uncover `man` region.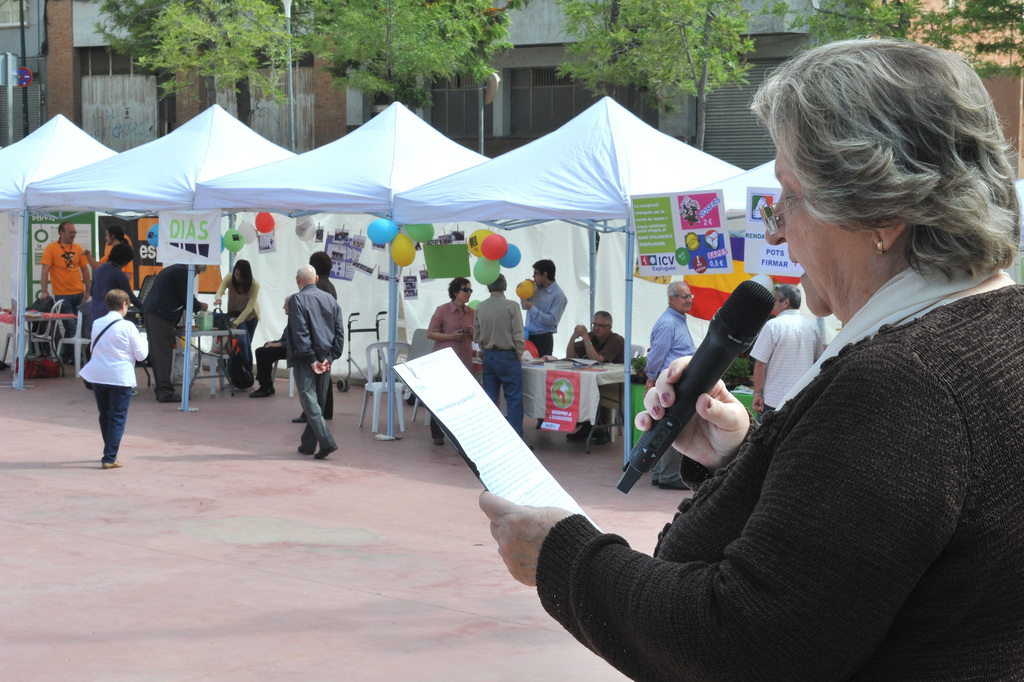
Uncovered: <region>643, 281, 699, 493</region>.
